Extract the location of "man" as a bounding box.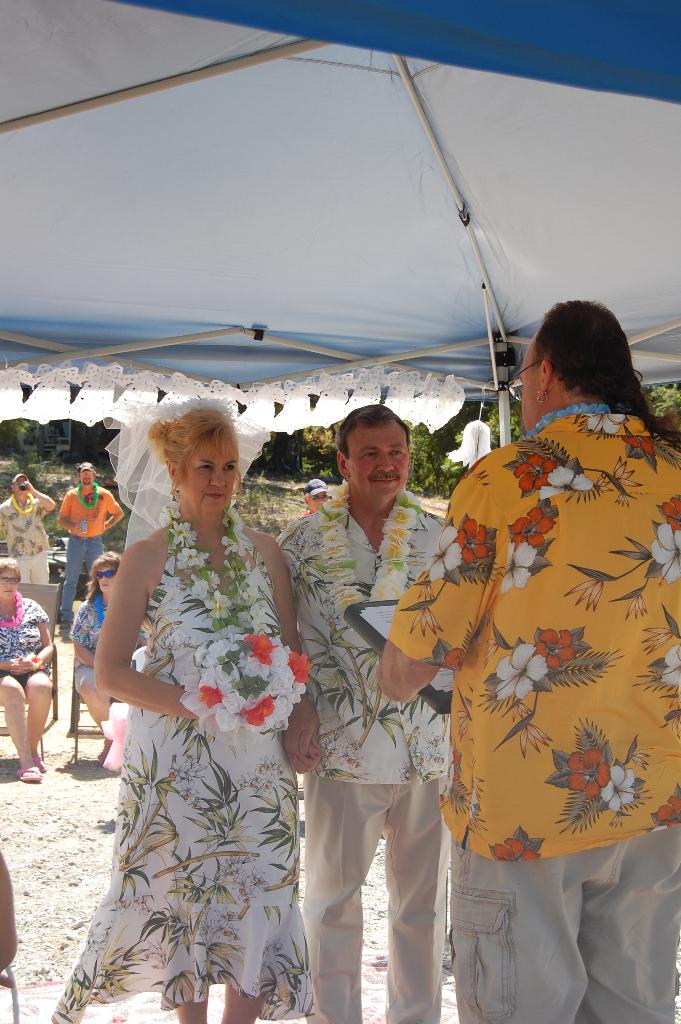
(x1=56, y1=461, x2=122, y2=637).
